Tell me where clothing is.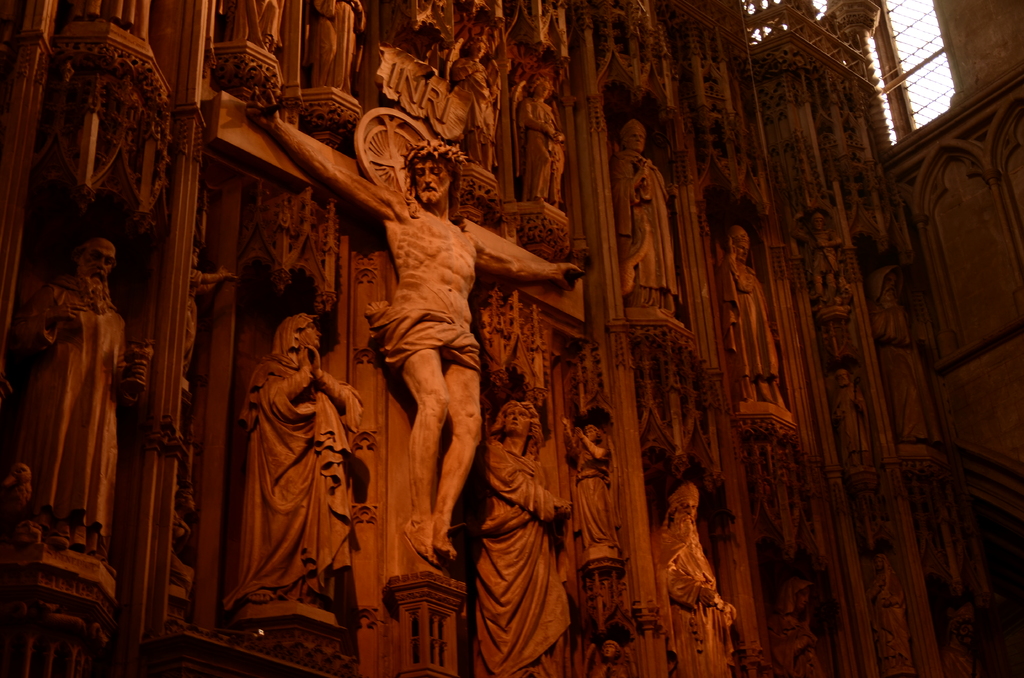
clothing is at 479 417 557 672.
